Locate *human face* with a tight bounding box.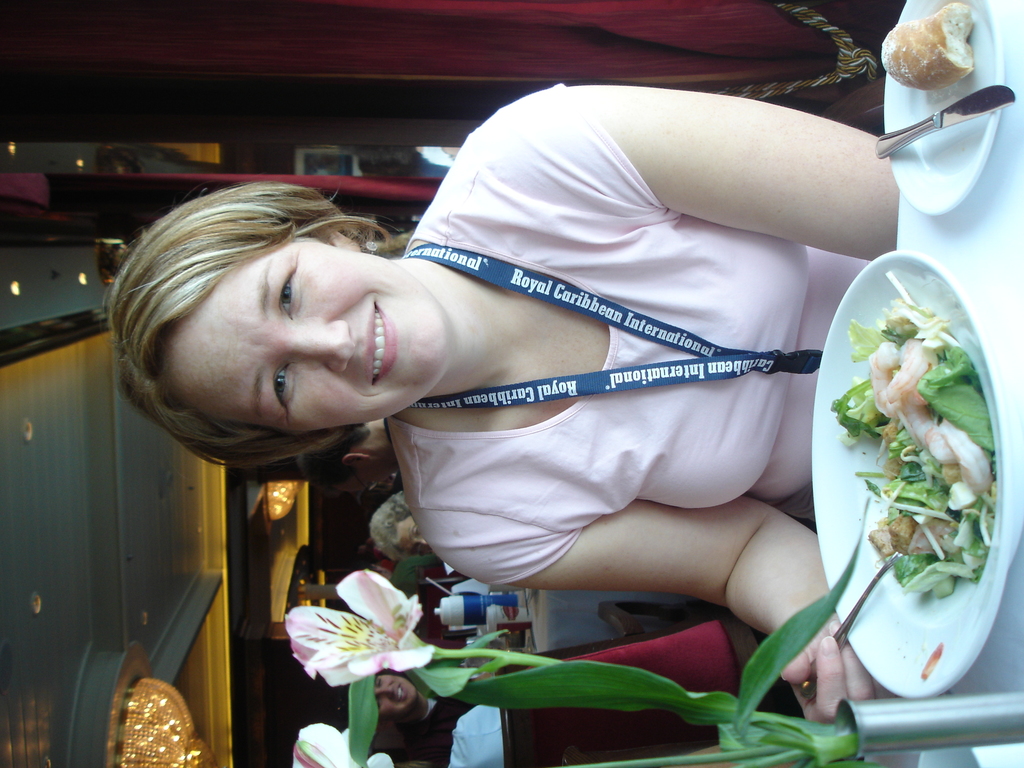
(x1=171, y1=239, x2=450, y2=442).
